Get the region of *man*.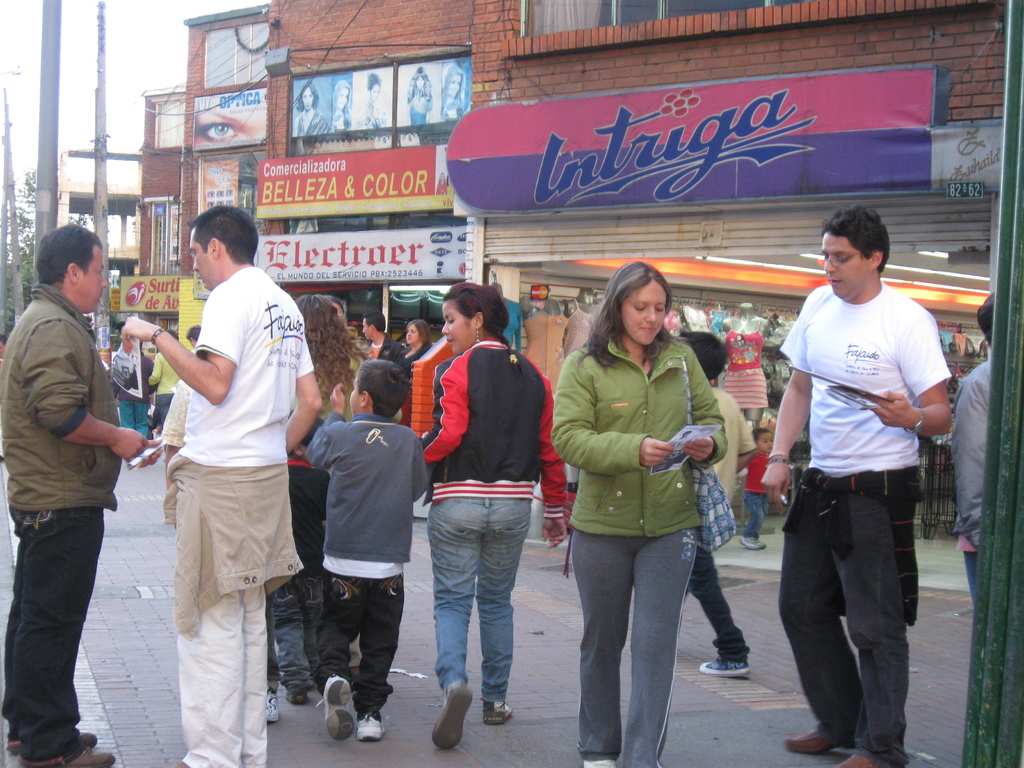
box(360, 314, 411, 379).
